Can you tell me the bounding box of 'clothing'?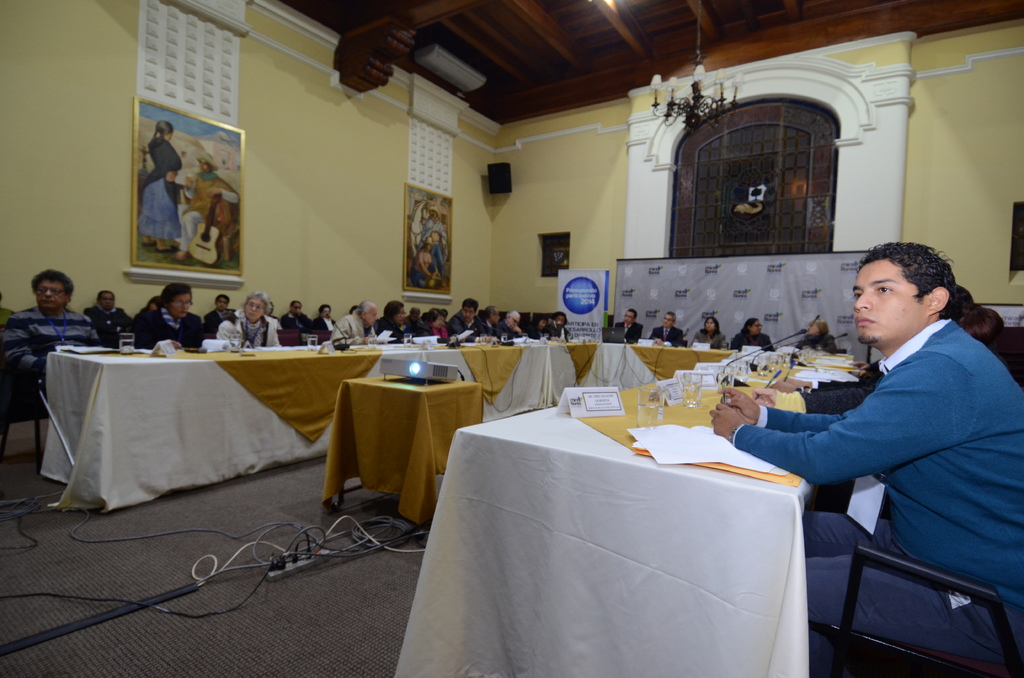
x1=535 y1=317 x2=577 y2=346.
